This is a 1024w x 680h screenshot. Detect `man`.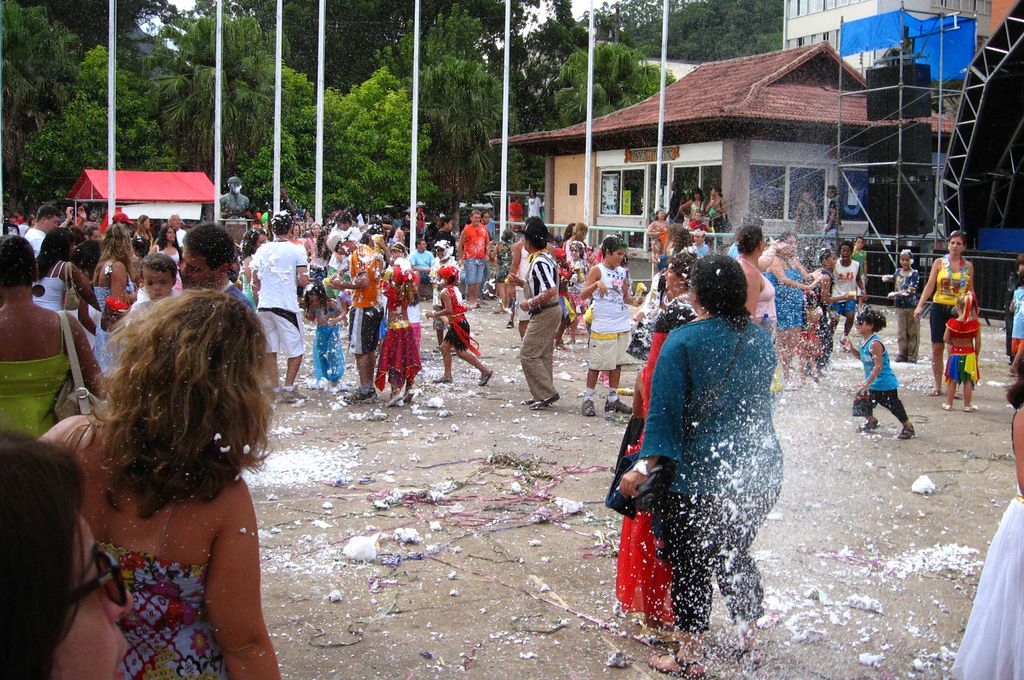
24 205 65 261.
